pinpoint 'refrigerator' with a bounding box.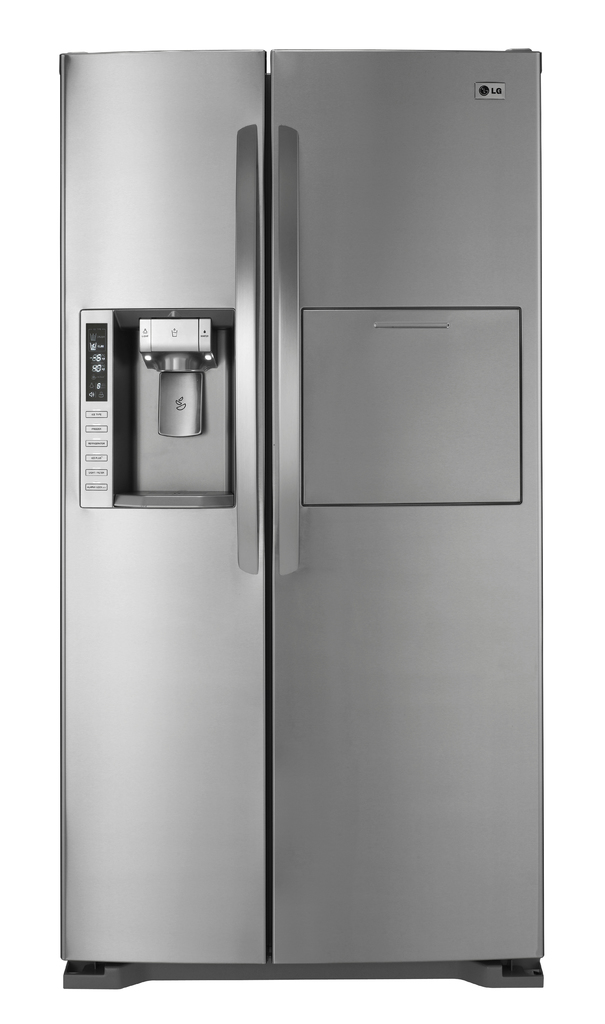
<box>54,48,544,989</box>.
